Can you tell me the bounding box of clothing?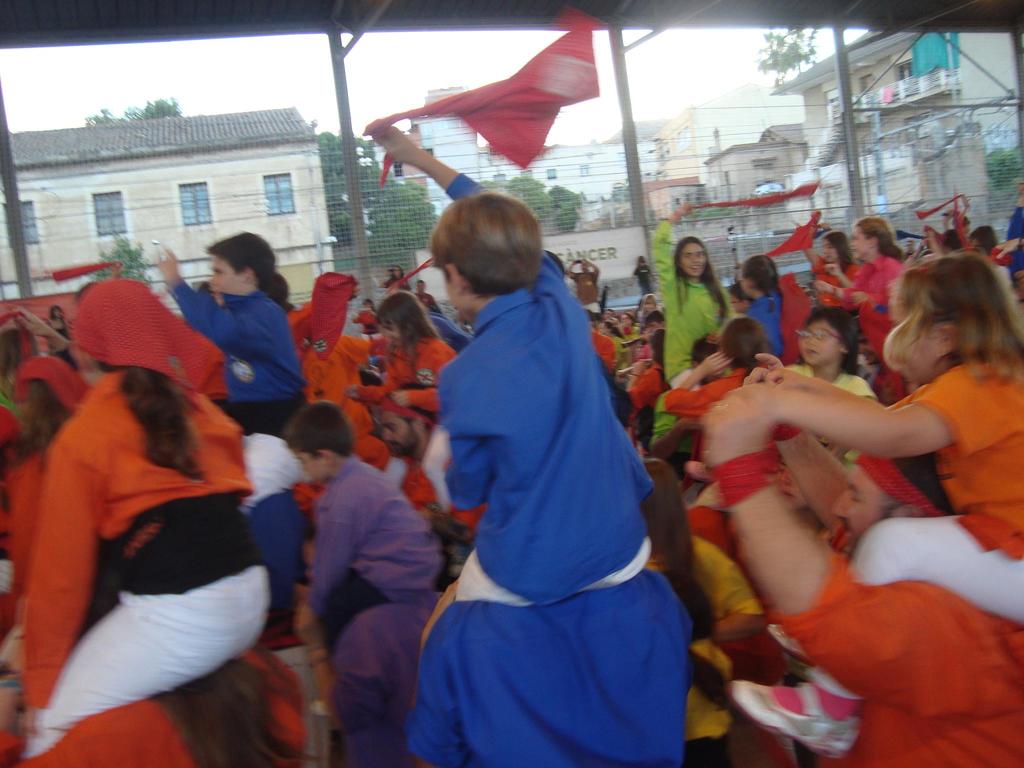
(x1=395, y1=420, x2=492, y2=552).
